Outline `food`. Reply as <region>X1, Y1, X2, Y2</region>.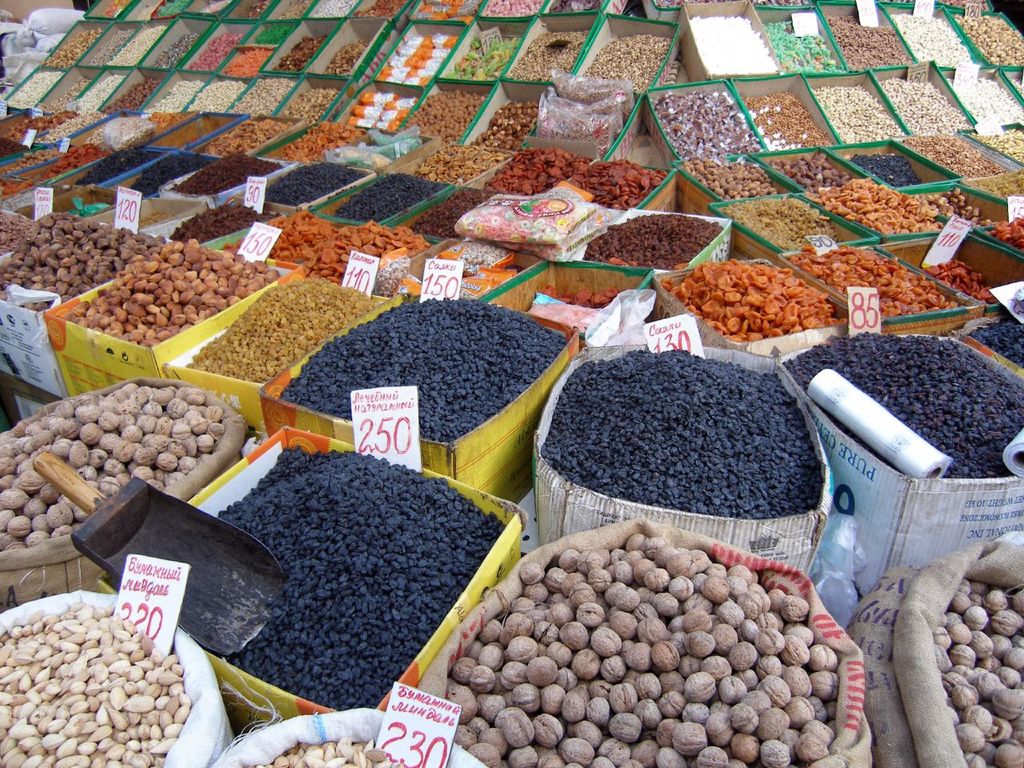
<region>186, 78, 249, 113</region>.
